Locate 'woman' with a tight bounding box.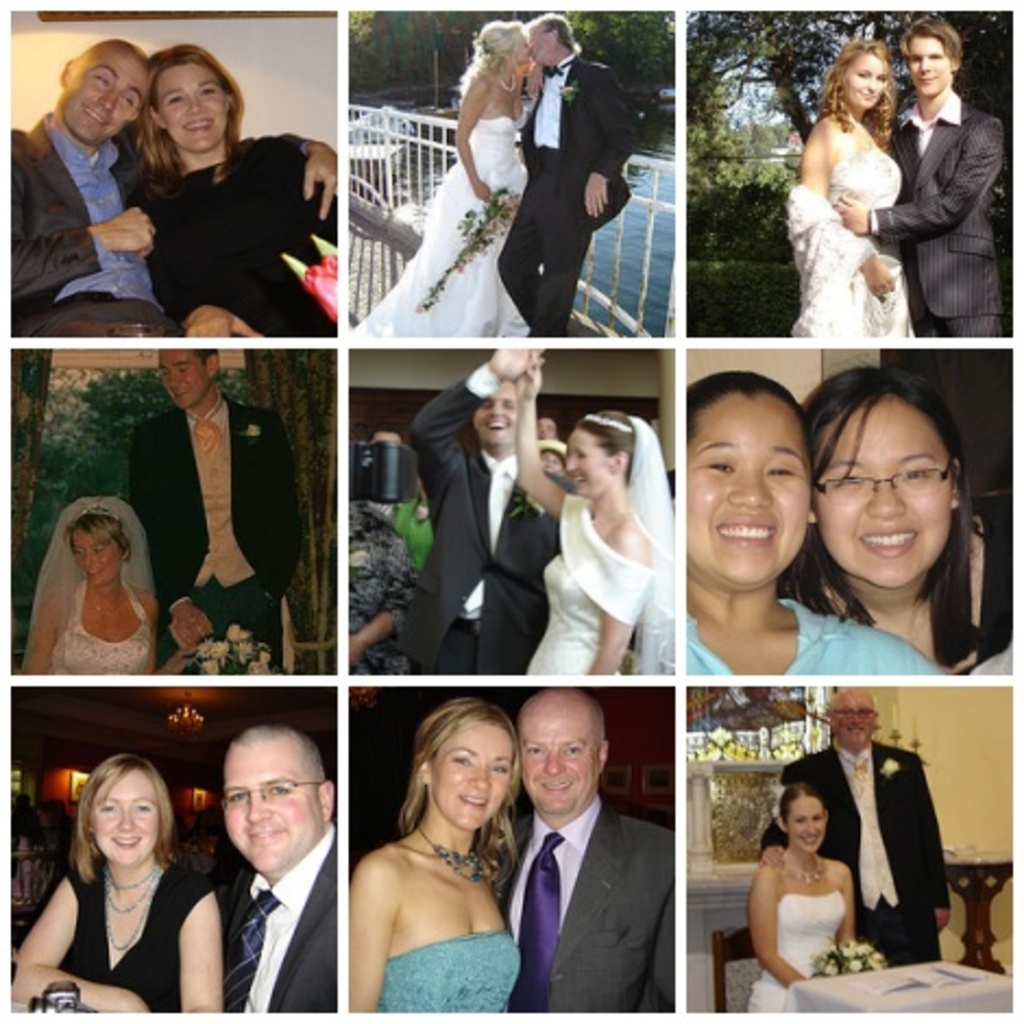
327/680/547/1009.
